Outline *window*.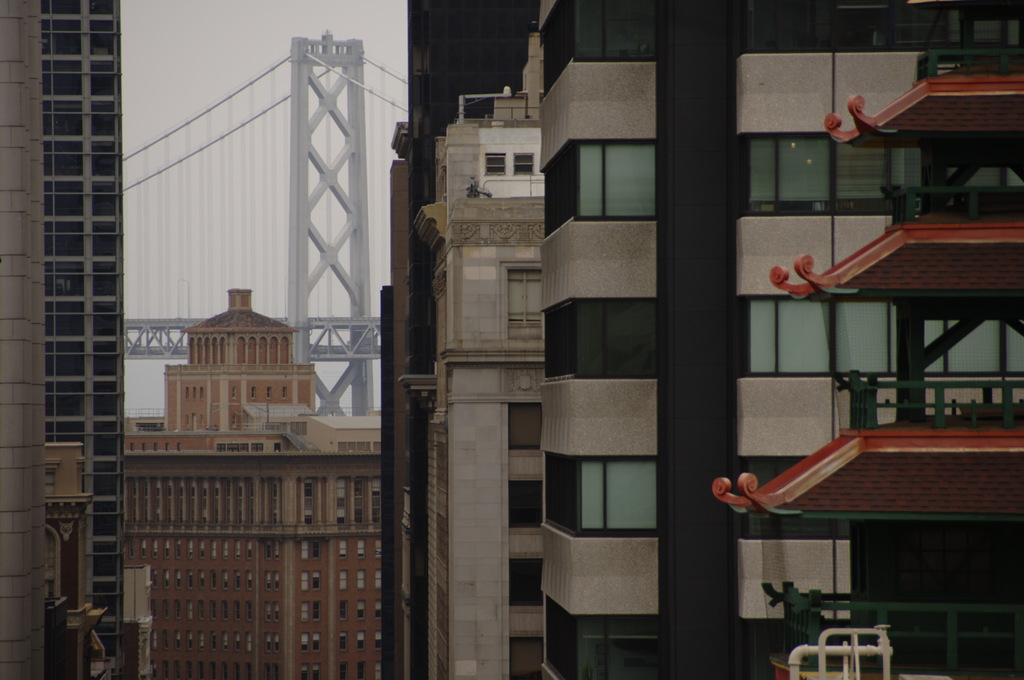
Outline: <box>250,382,255,401</box>.
